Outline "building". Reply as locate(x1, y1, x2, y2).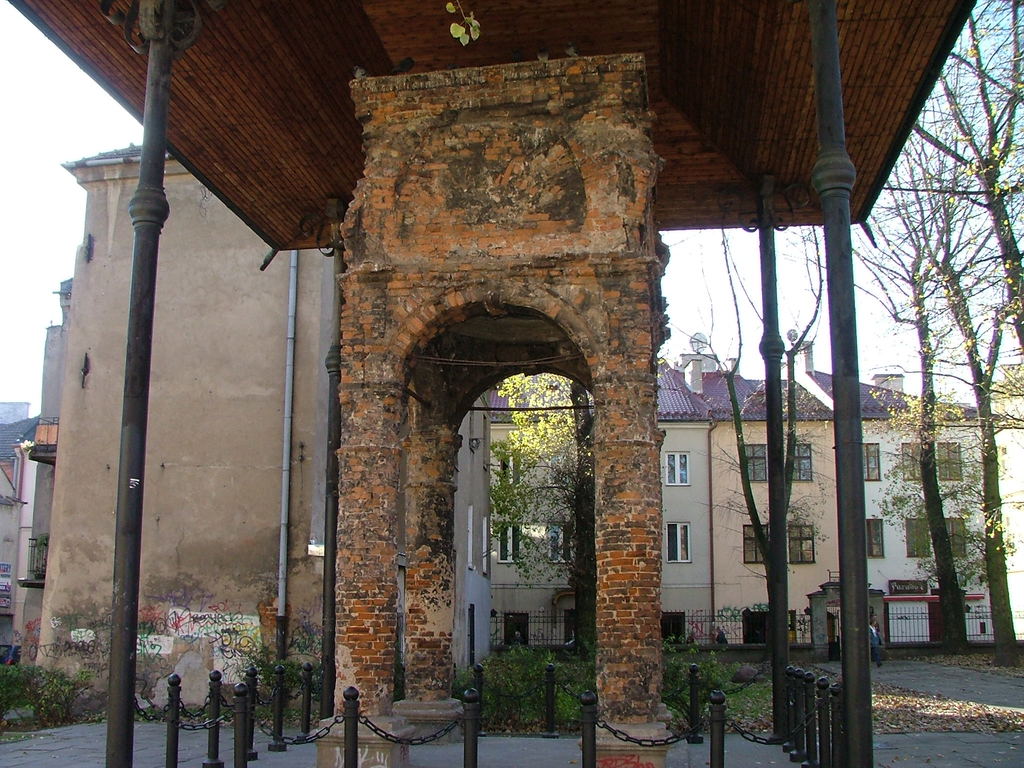
locate(0, 467, 28, 667).
